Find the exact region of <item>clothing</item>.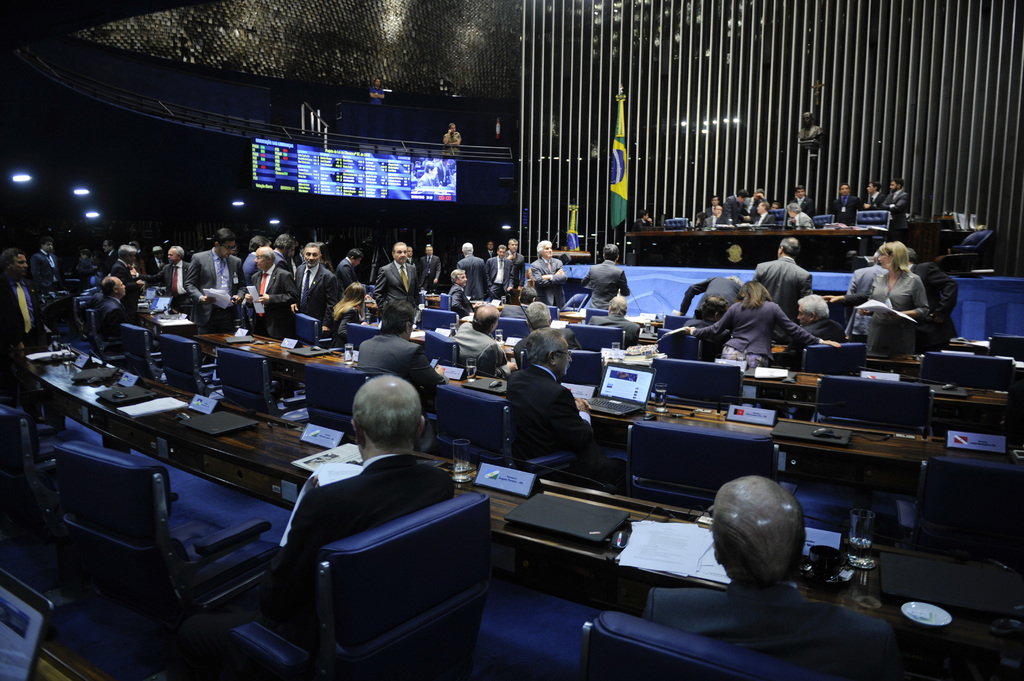
Exact region: detection(407, 259, 419, 264).
